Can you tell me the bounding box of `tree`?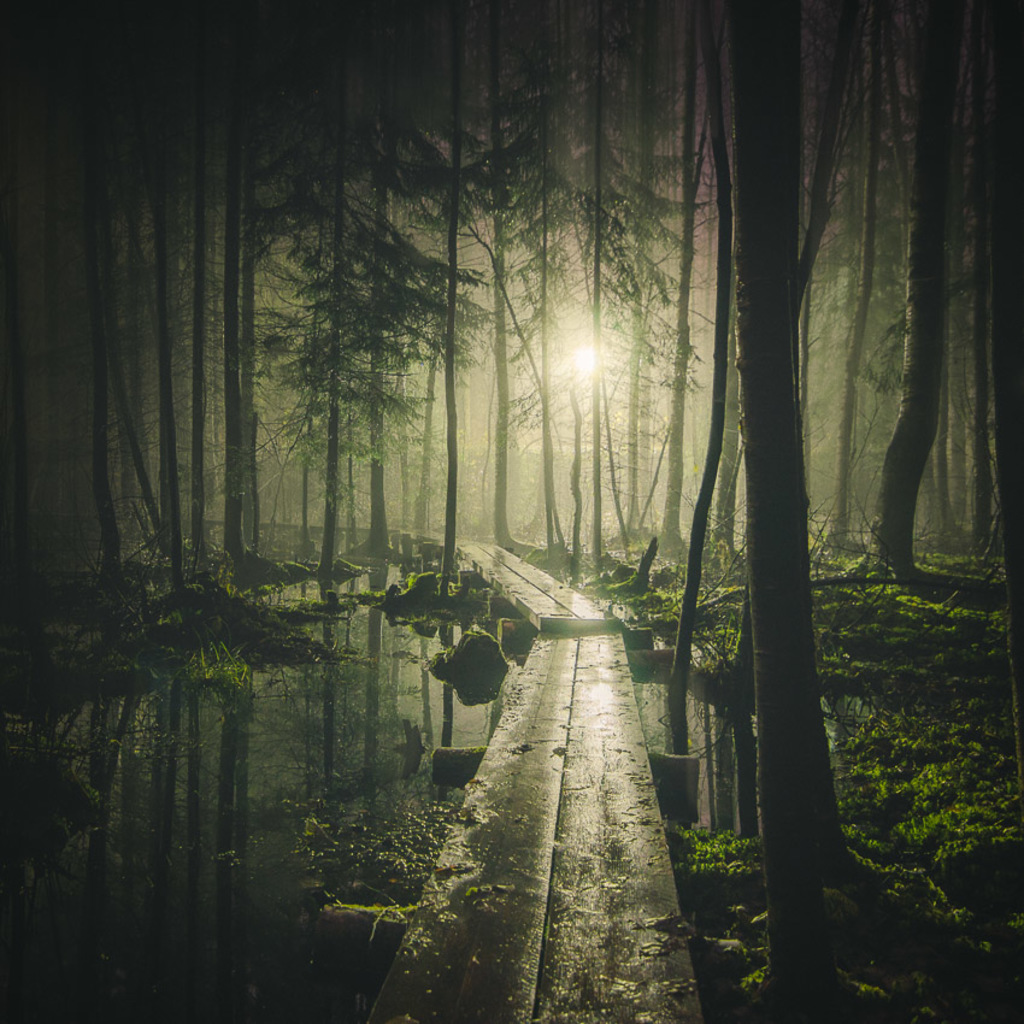
bbox=(2, 0, 30, 689).
